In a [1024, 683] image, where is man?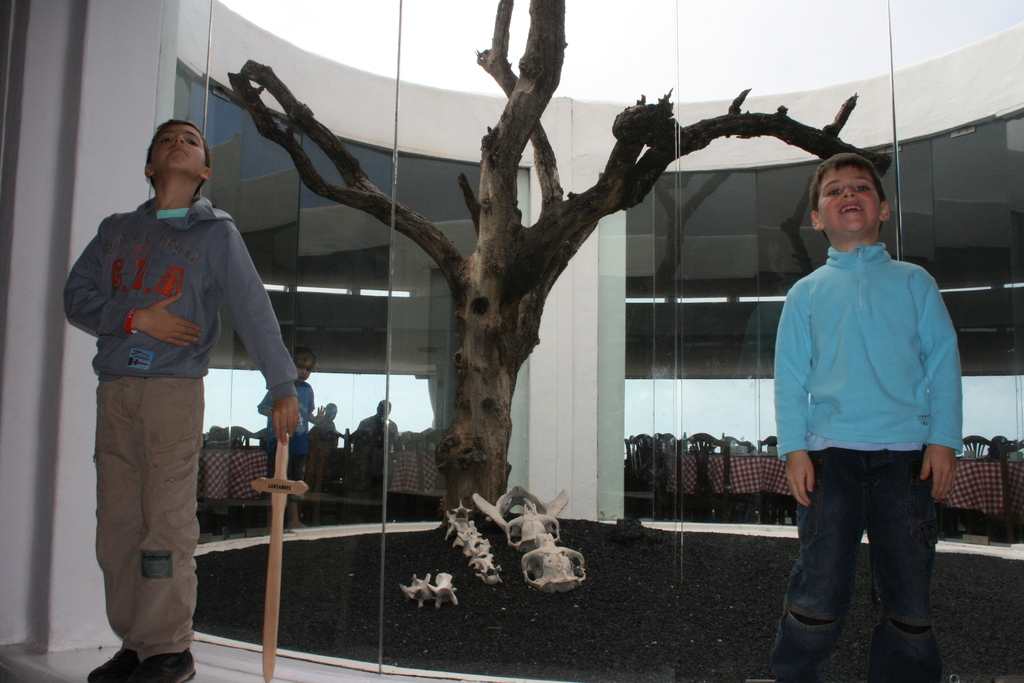
region(766, 151, 965, 682).
